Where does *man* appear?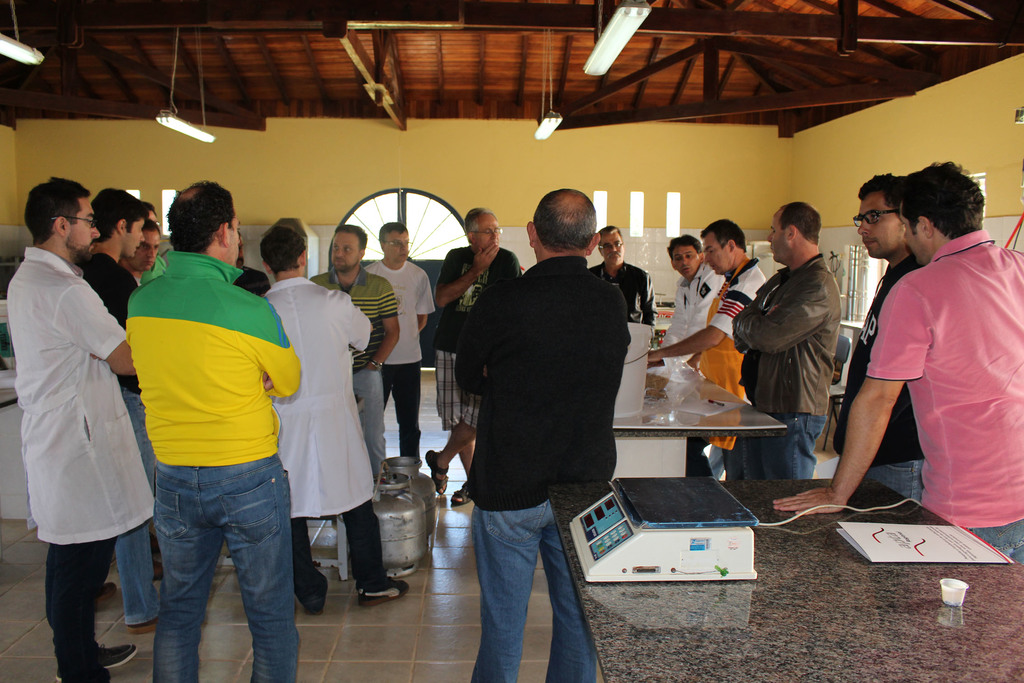
Appears at bbox=(588, 226, 655, 324).
